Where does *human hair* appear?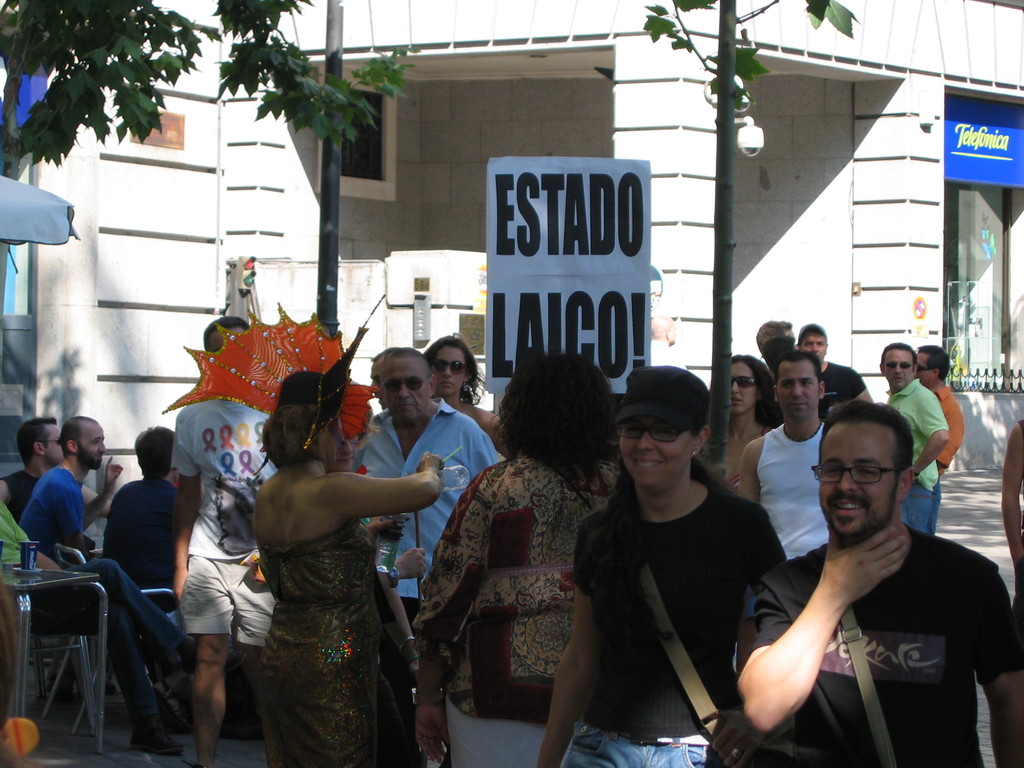
Appears at (x1=15, y1=417, x2=52, y2=463).
